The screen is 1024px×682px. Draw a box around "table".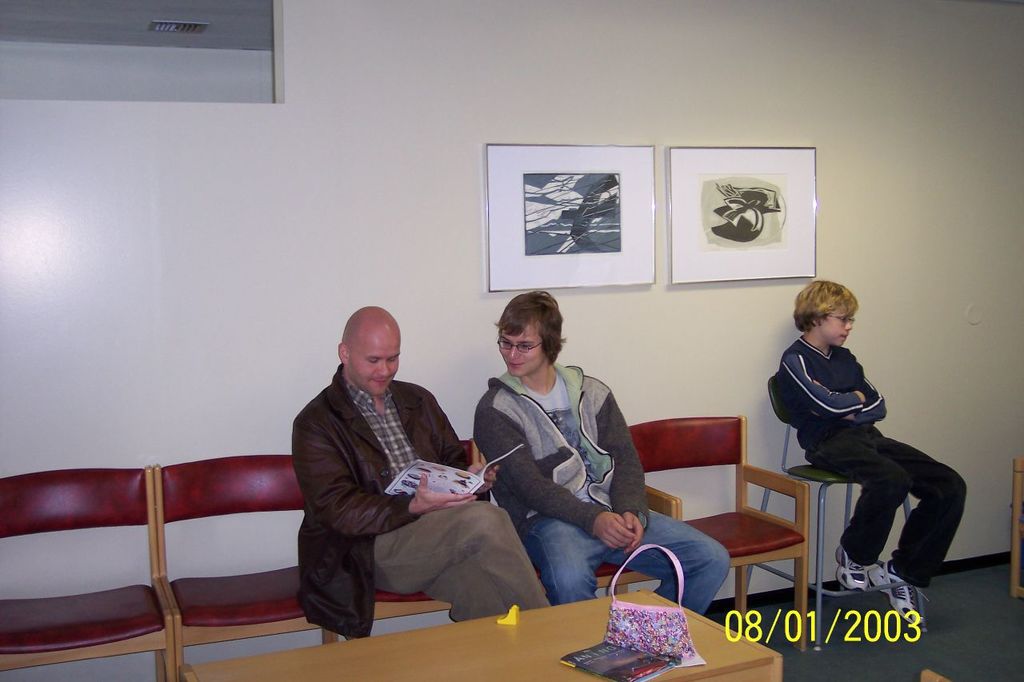
(178, 585, 785, 681).
